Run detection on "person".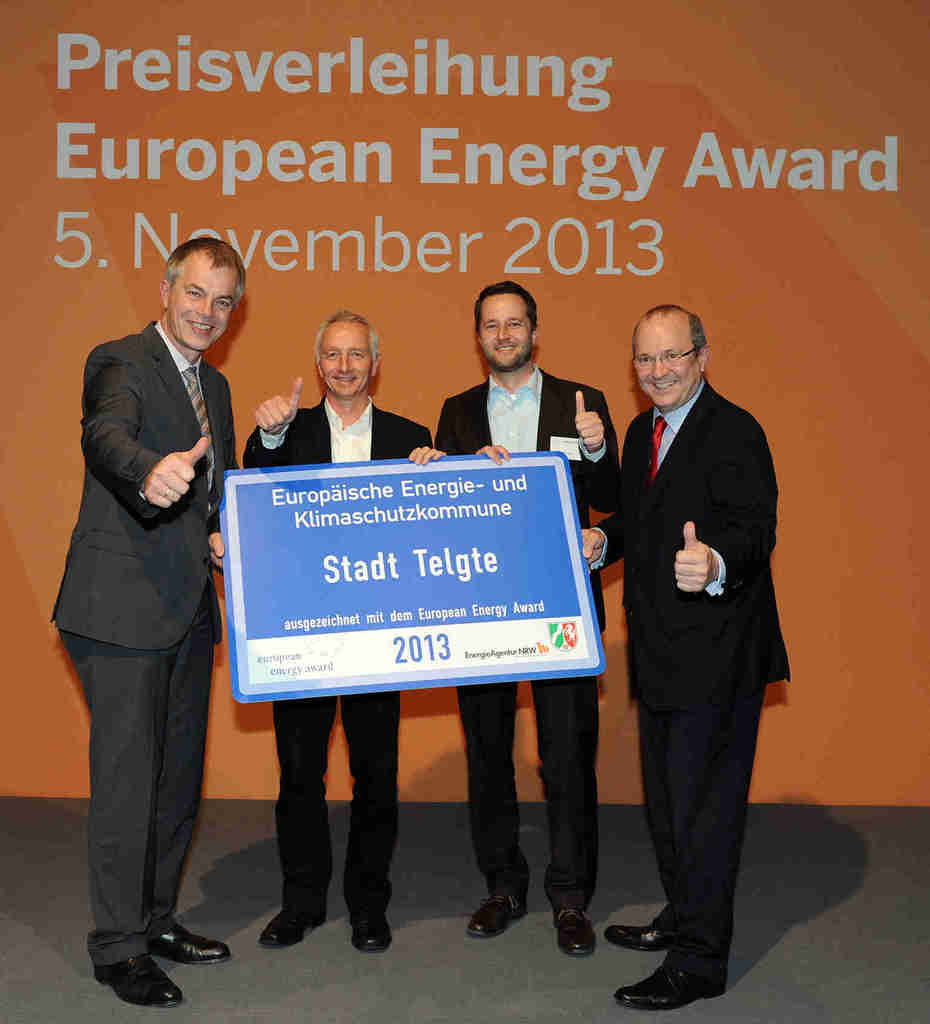
Result: Rect(582, 302, 795, 1012).
